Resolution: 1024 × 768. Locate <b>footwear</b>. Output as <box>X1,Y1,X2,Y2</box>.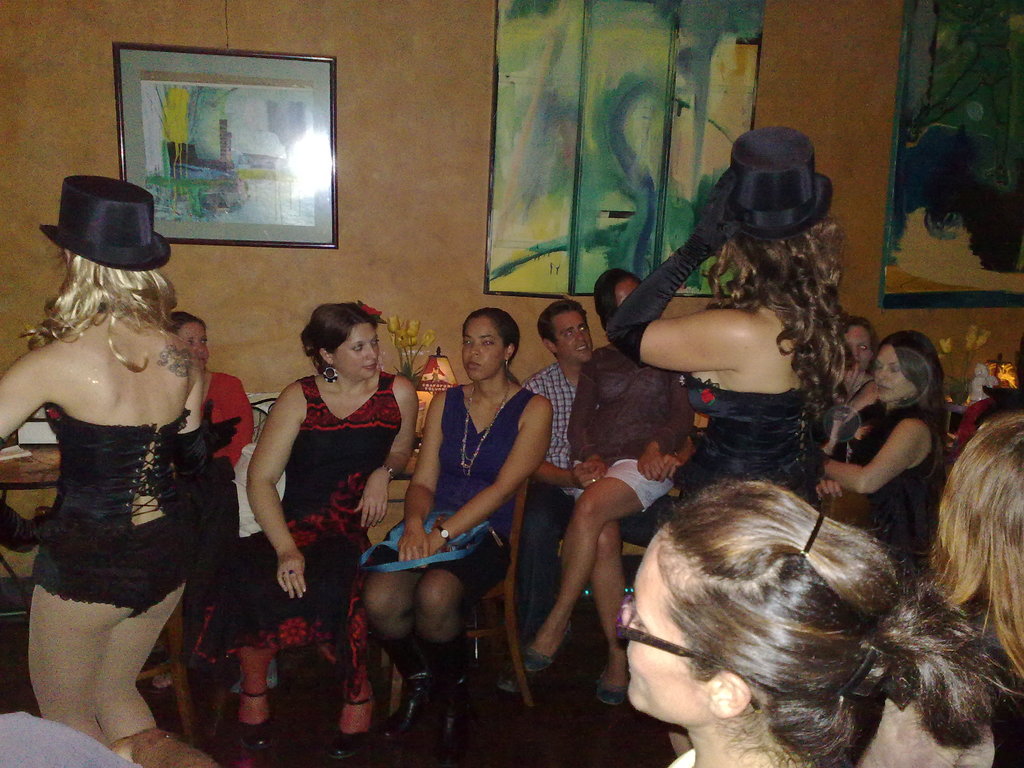
<box>377,627,412,737</box>.
